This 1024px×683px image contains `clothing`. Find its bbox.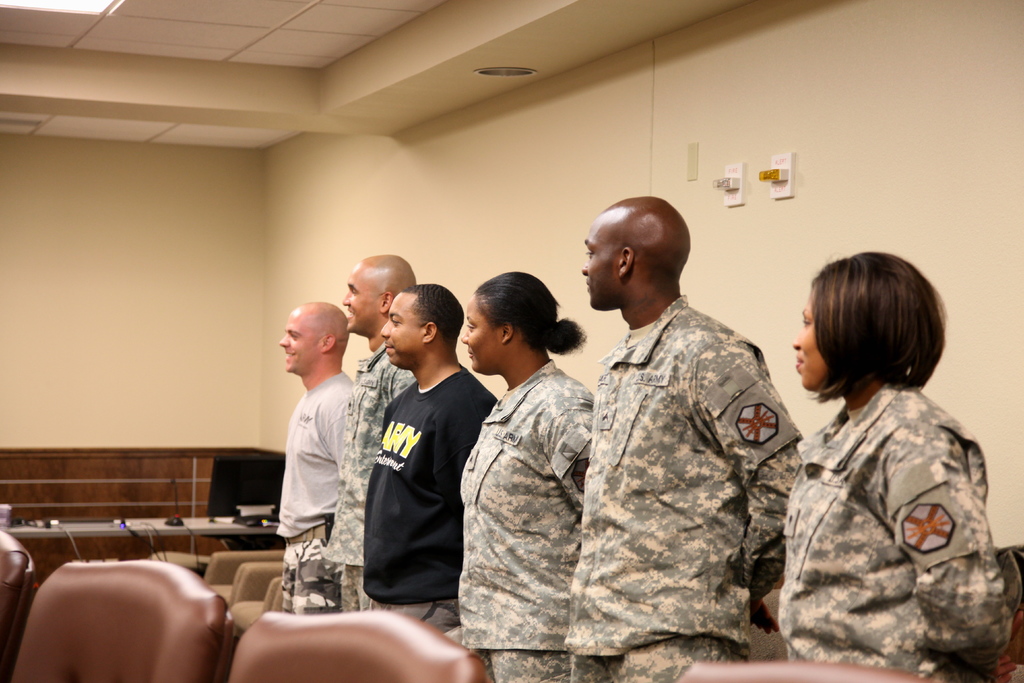
bbox(774, 386, 1023, 682).
